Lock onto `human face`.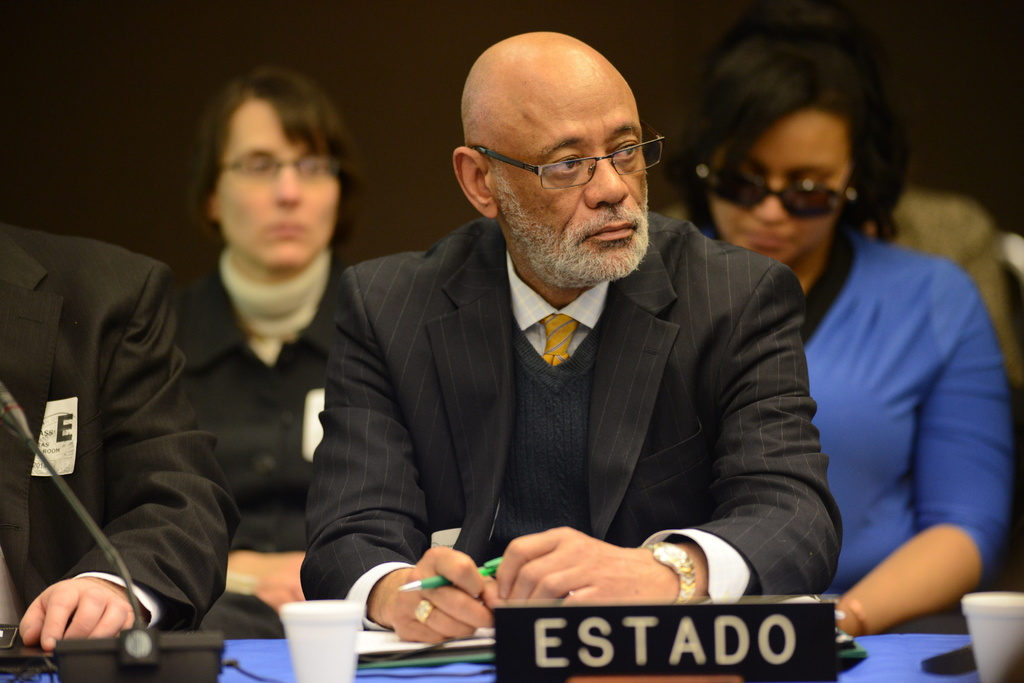
Locked: [left=704, top=109, right=856, bottom=260].
